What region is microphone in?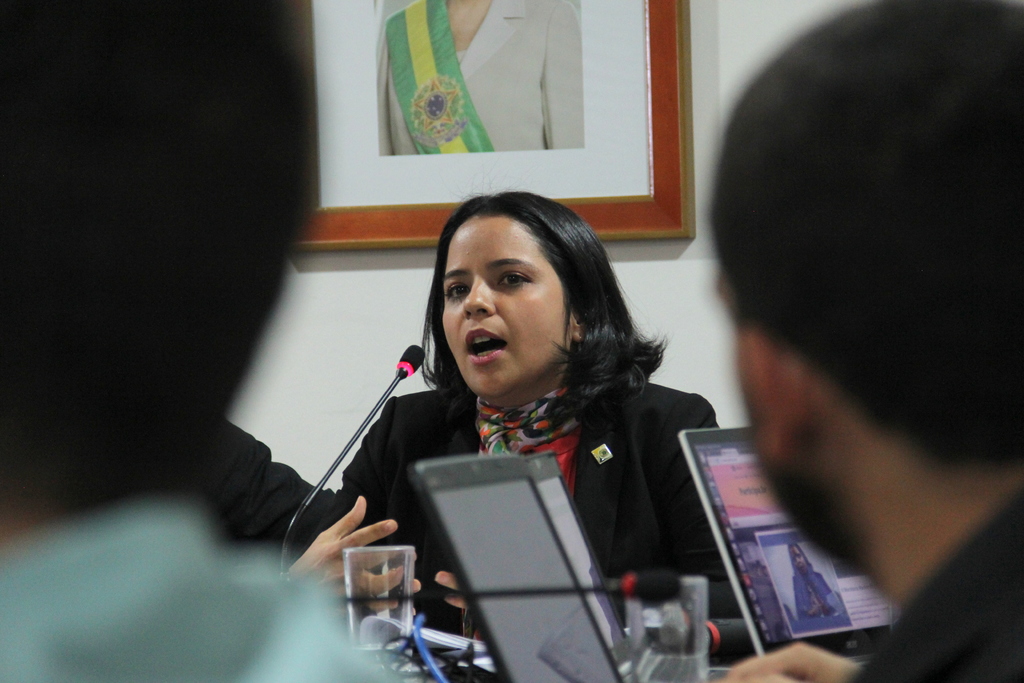
599 564 686 605.
